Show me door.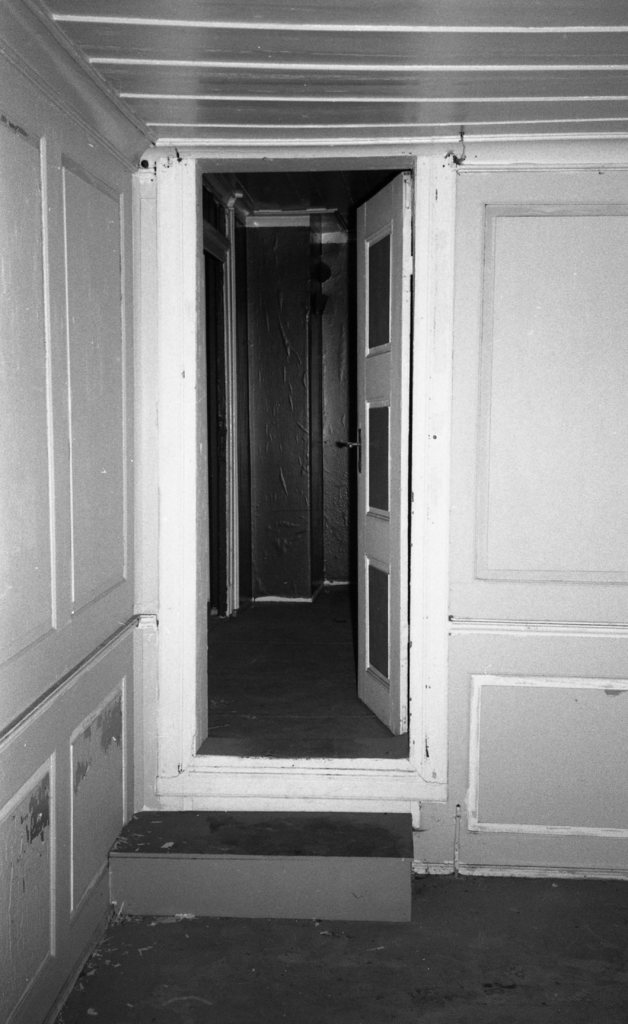
door is here: Rect(191, 150, 413, 780).
